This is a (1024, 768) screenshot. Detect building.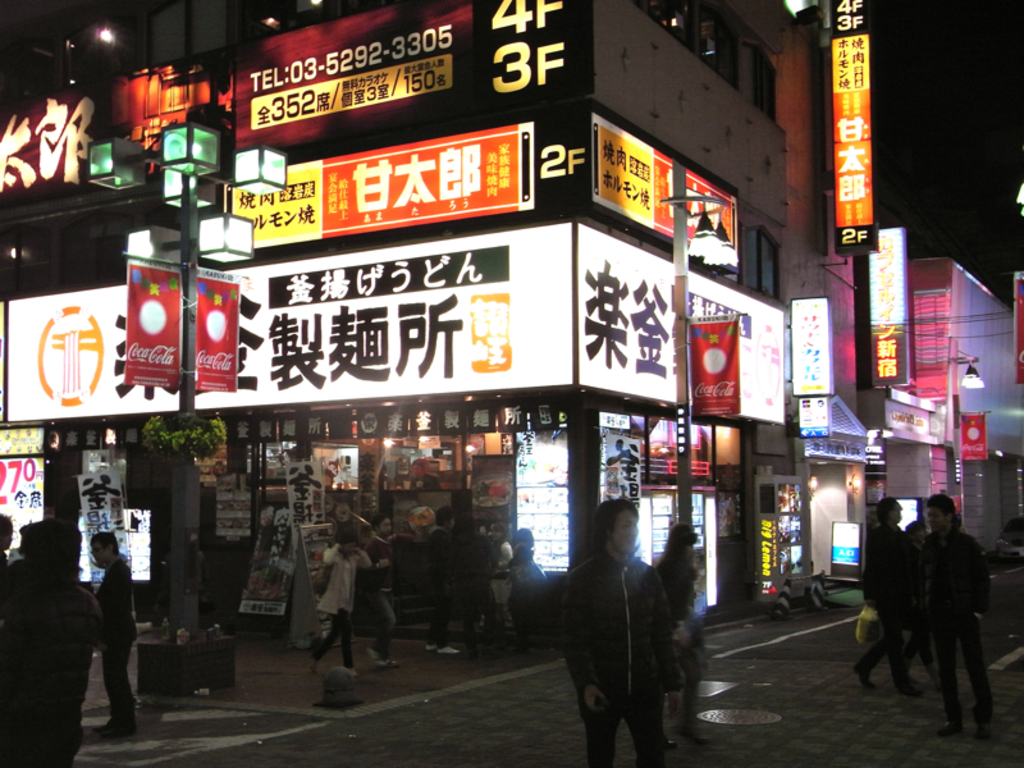
3/0/846/660.
